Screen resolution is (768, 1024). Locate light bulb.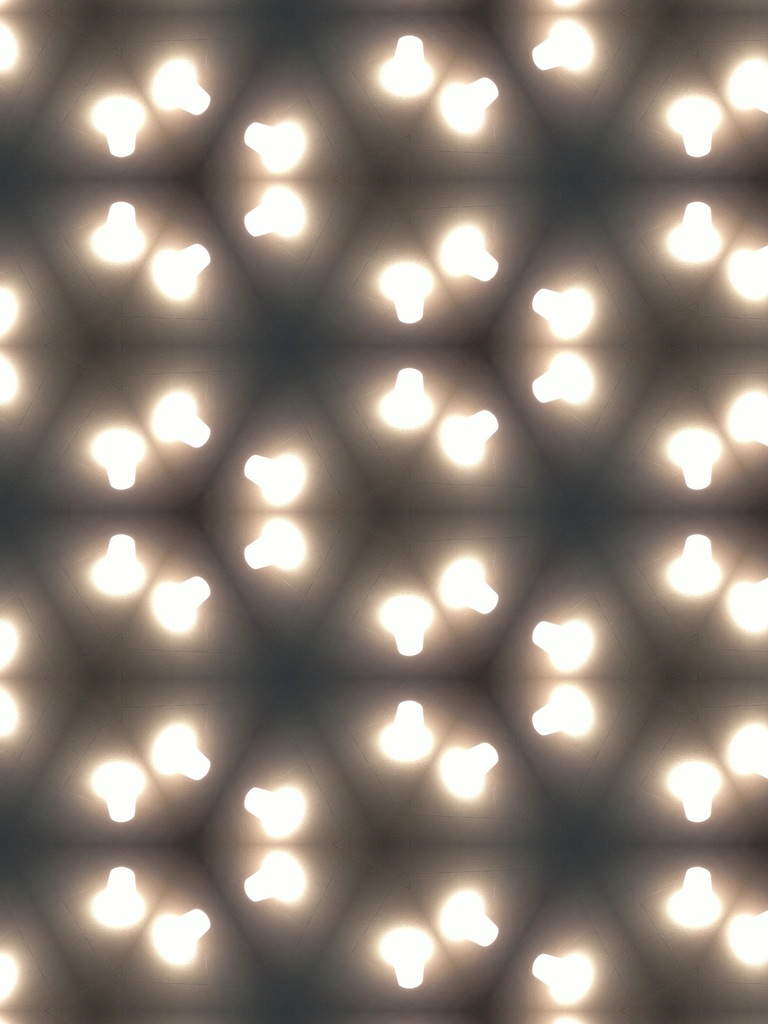
<region>0, 678, 16, 744</region>.
